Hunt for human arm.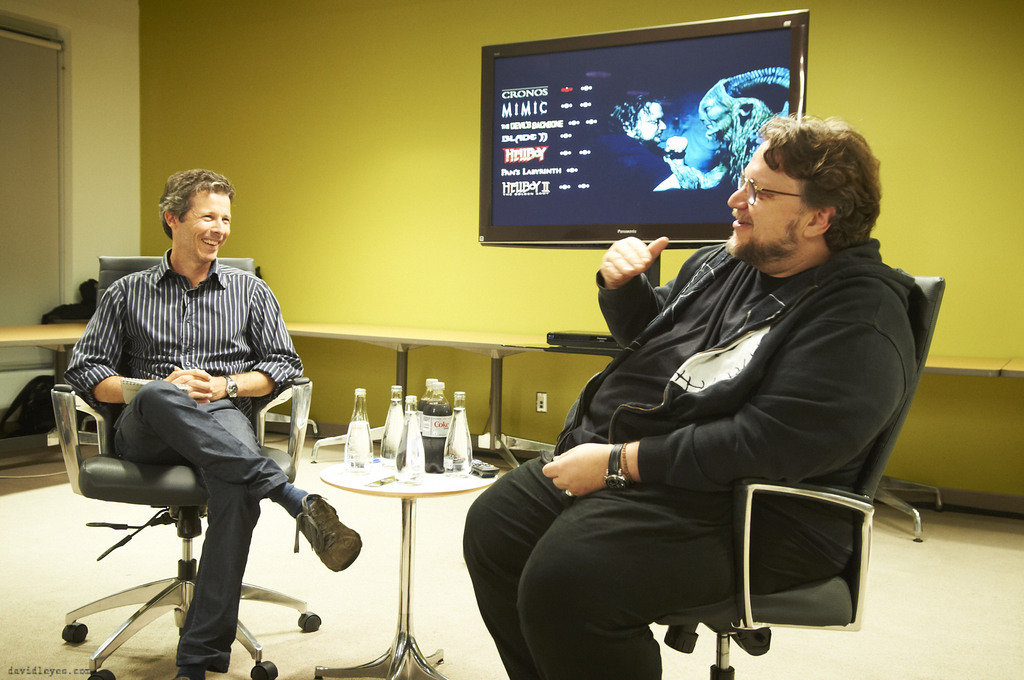
Hunted down at bbox=[194, 271, 303, 423].
